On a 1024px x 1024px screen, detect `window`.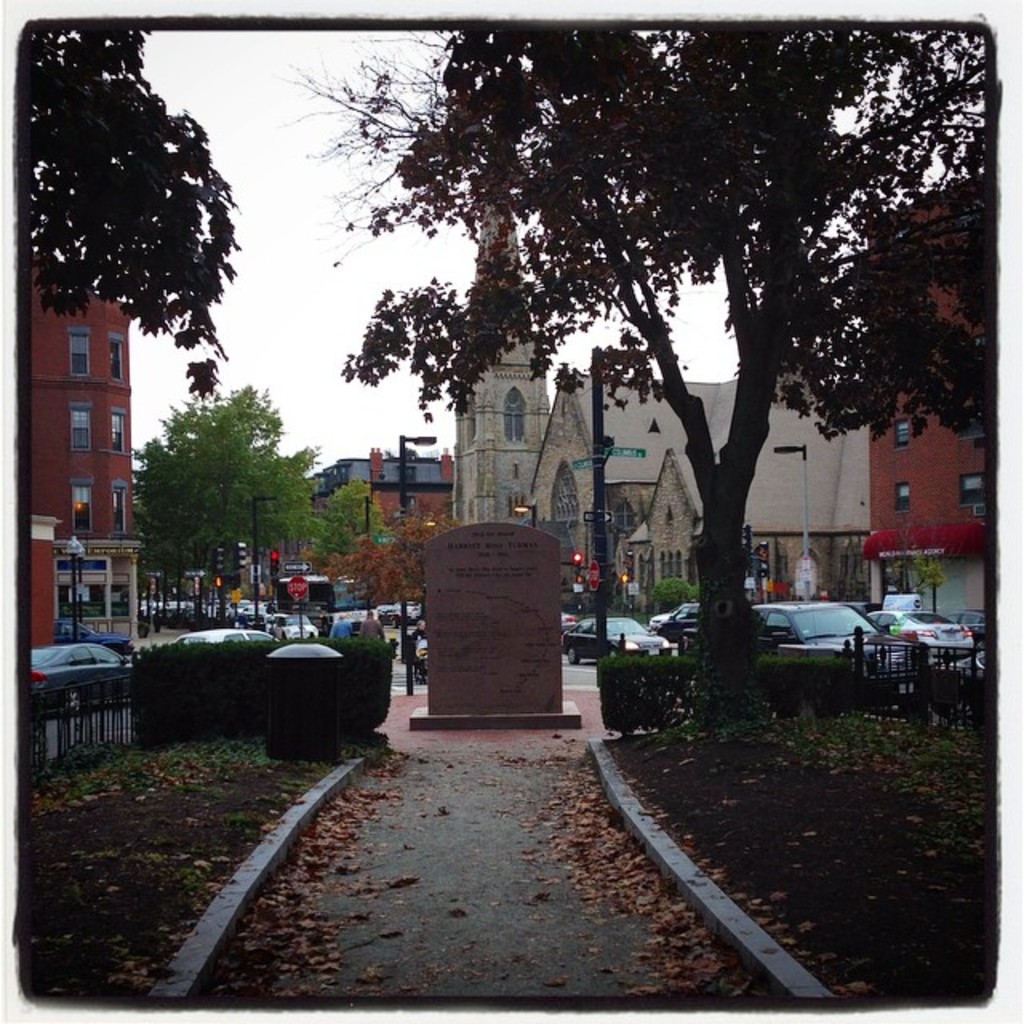
l=501, t=390, r=526, b=445.
